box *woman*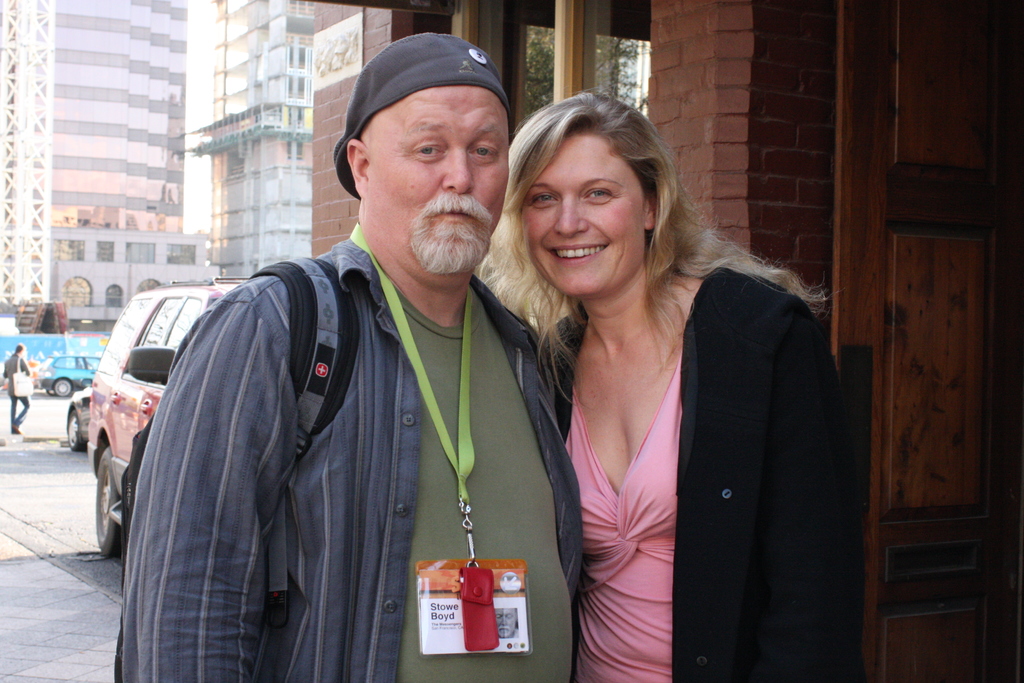
492,72,861,682
